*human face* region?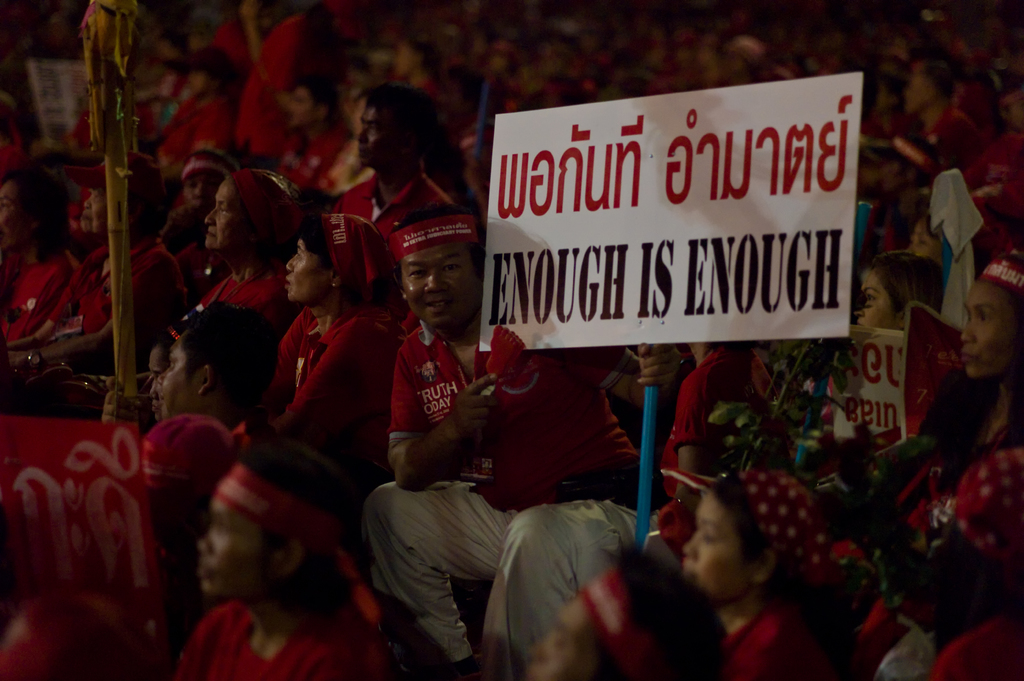
region(681, 492, 749, 602)
